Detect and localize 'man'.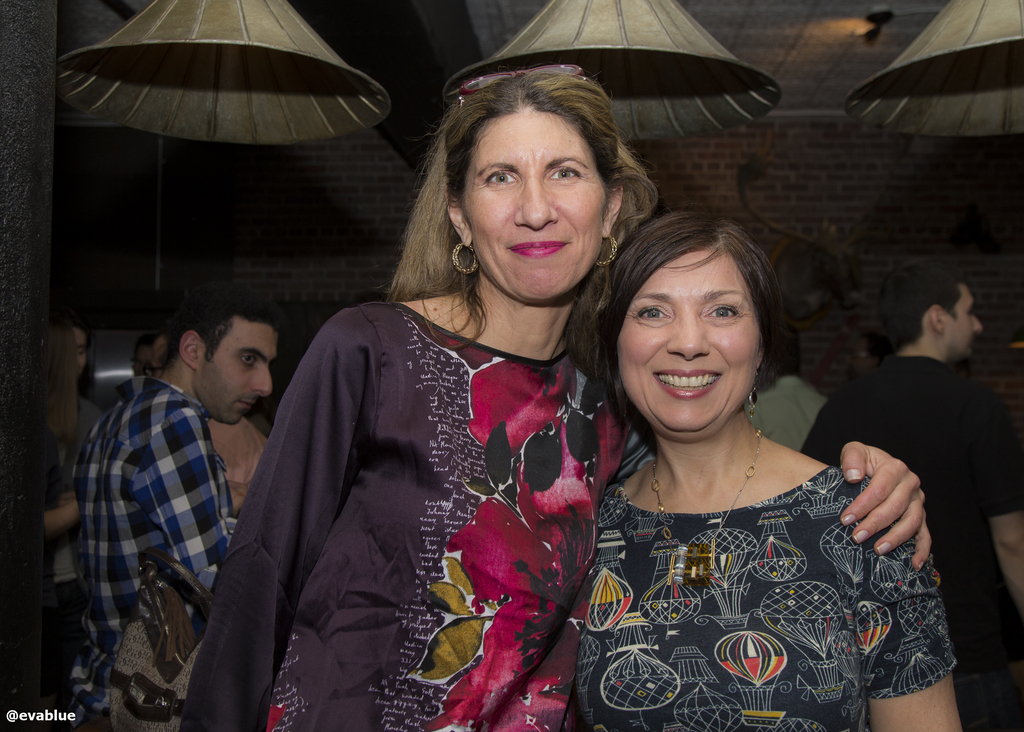
Localized at detection(799, 258, 1023, 731).
